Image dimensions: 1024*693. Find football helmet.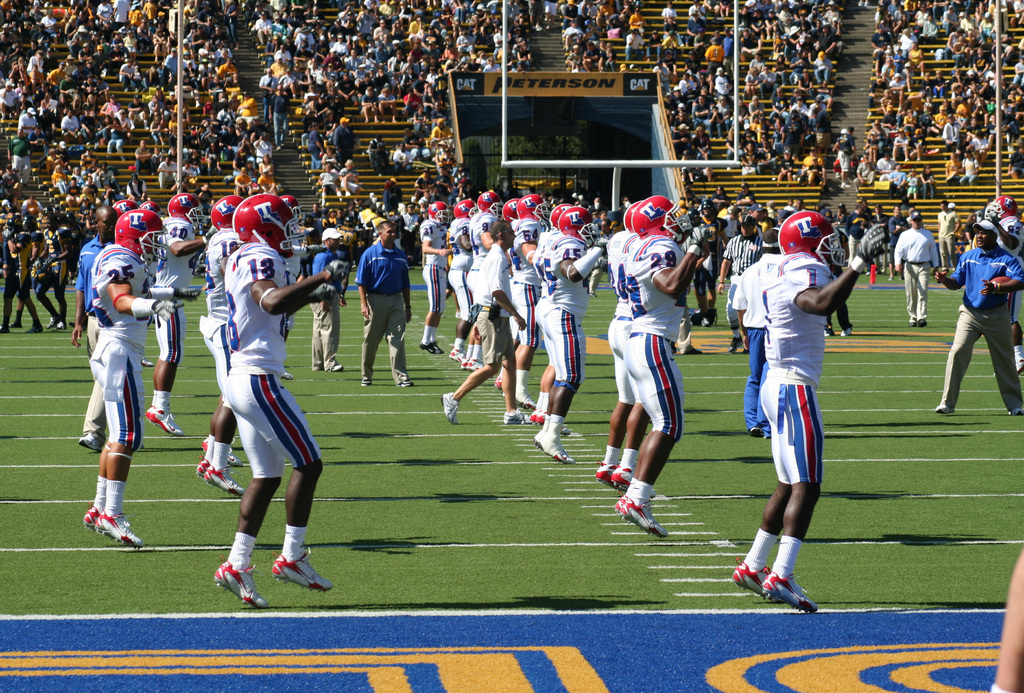
bbox=[452, 200, 478, 220].
